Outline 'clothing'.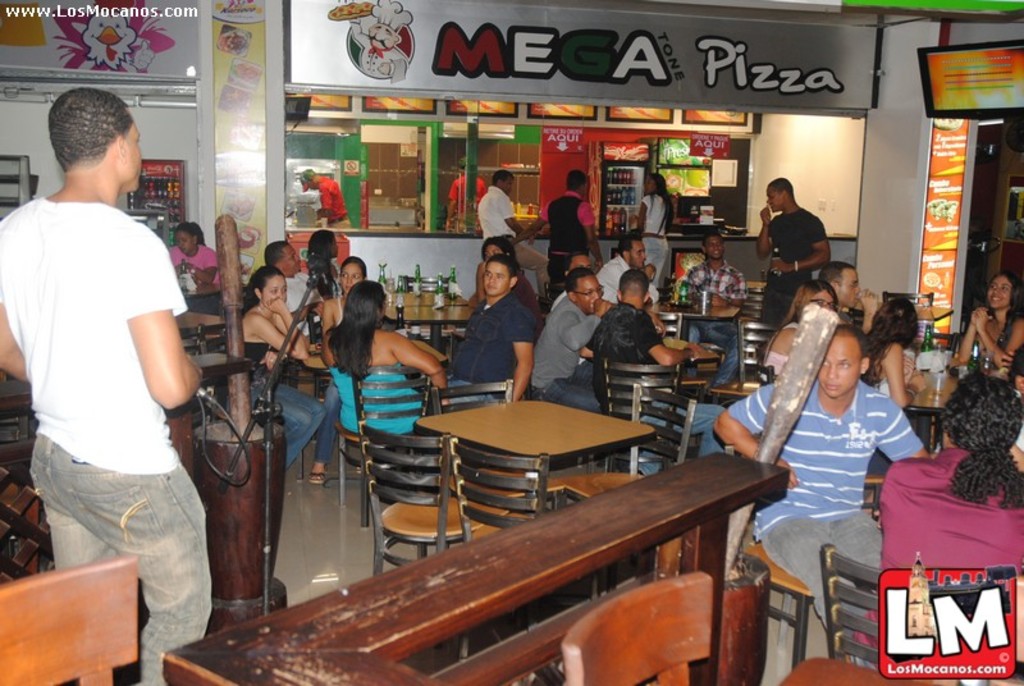
Outline: <bbox>534, 183, 593, 282</bbox>.
